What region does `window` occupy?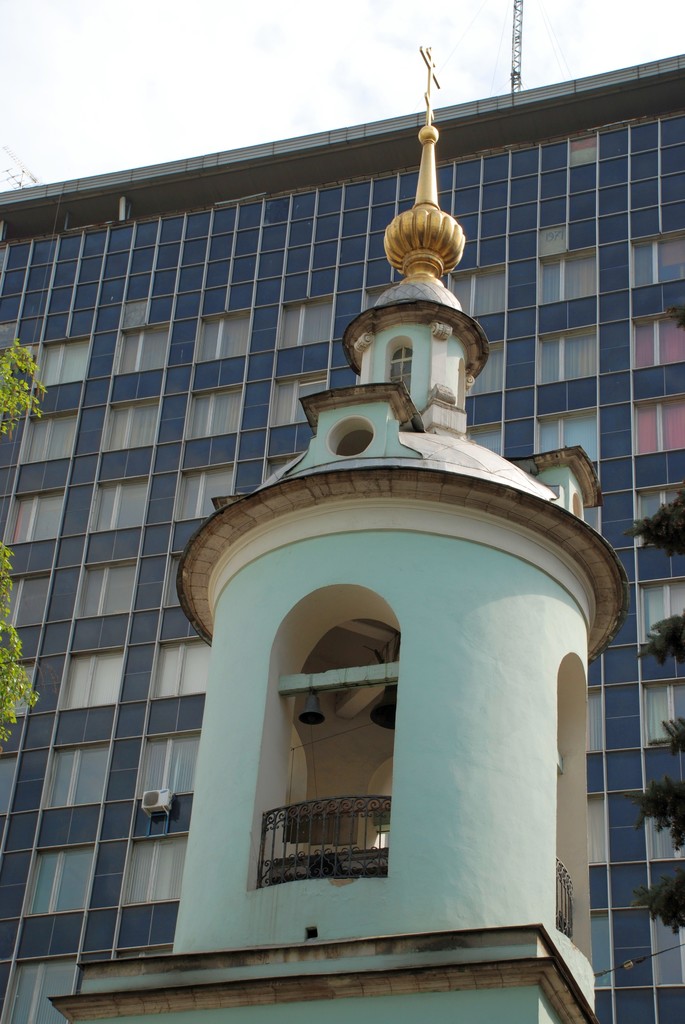
359, 284, 391, 316.
